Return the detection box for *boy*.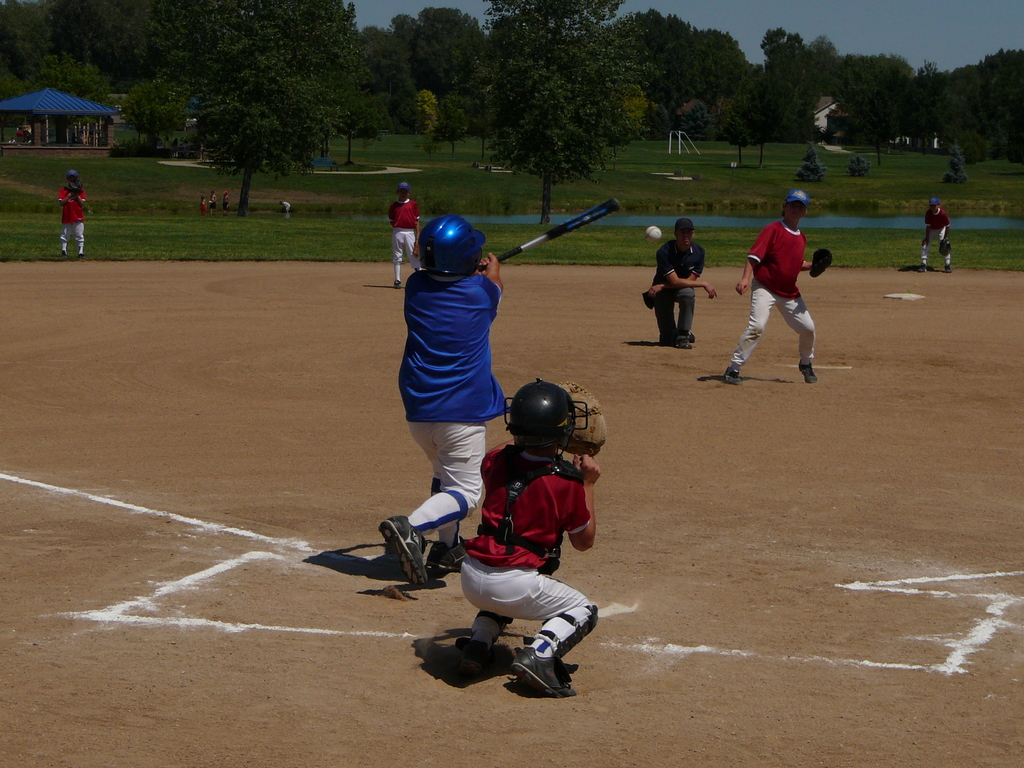
l=916, t=194, r=956, b=275.
